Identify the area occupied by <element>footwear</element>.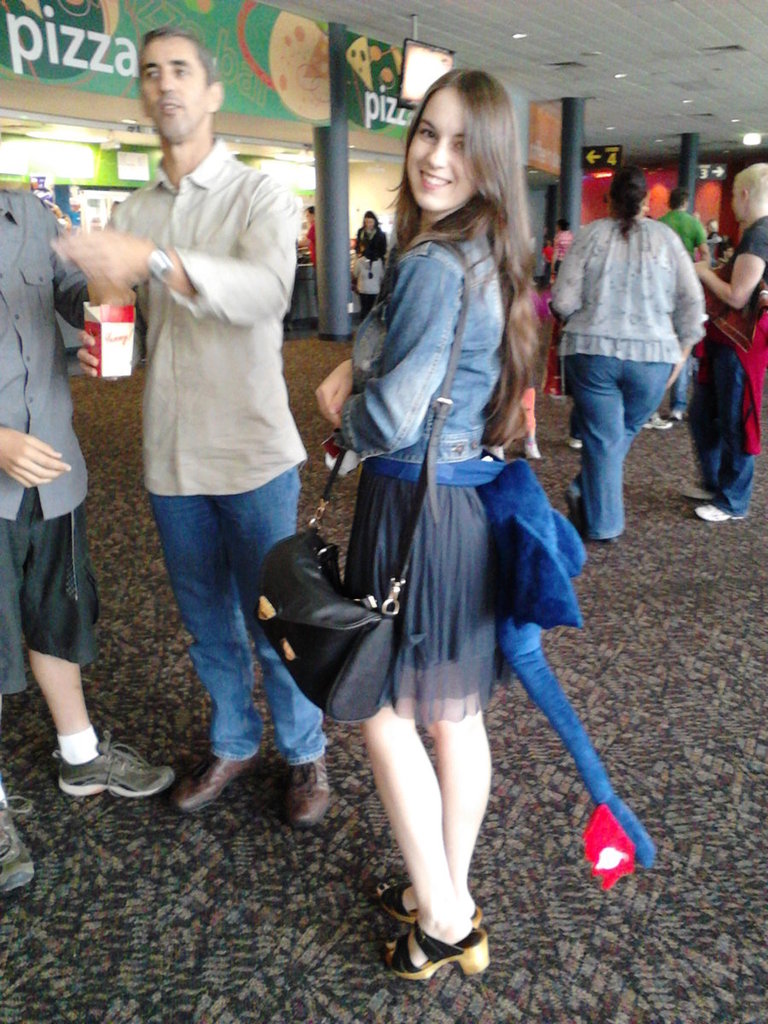
Area: l=172, t=752, r=264, b=813.
